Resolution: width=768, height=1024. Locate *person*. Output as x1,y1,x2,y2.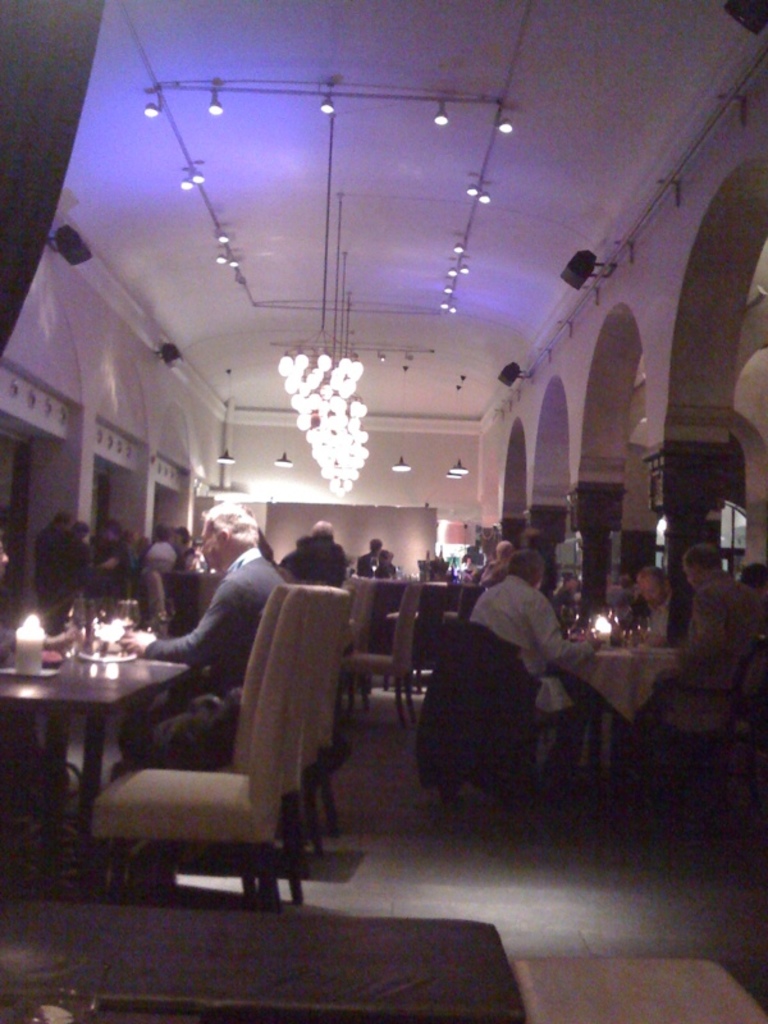
116,498,291,763.
